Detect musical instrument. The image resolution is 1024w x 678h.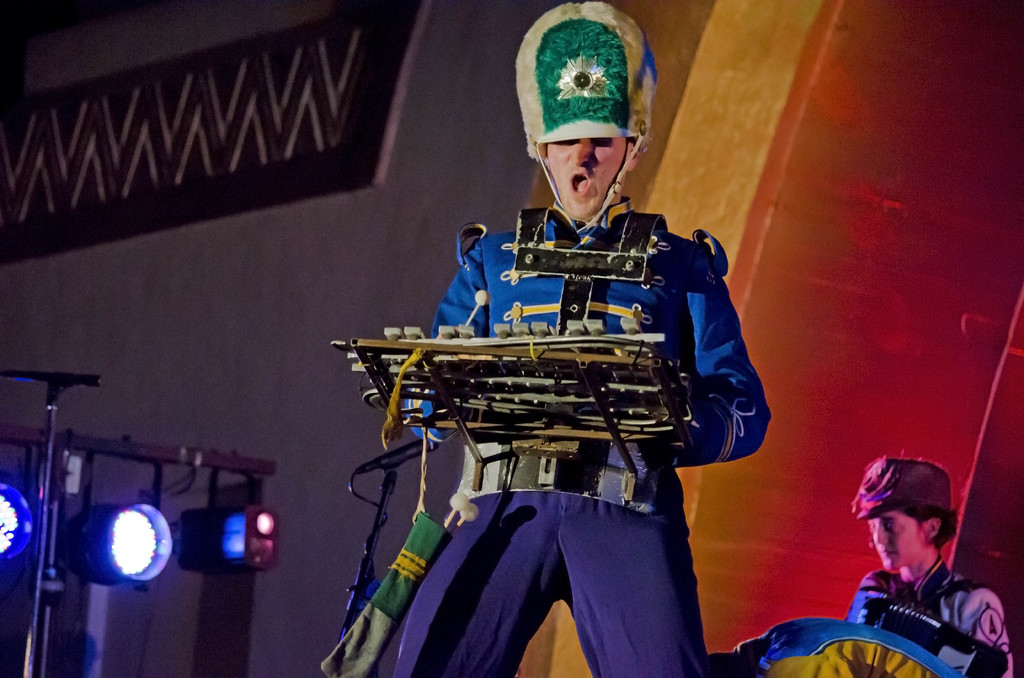
bbox(856, 596, 1009, 677).
